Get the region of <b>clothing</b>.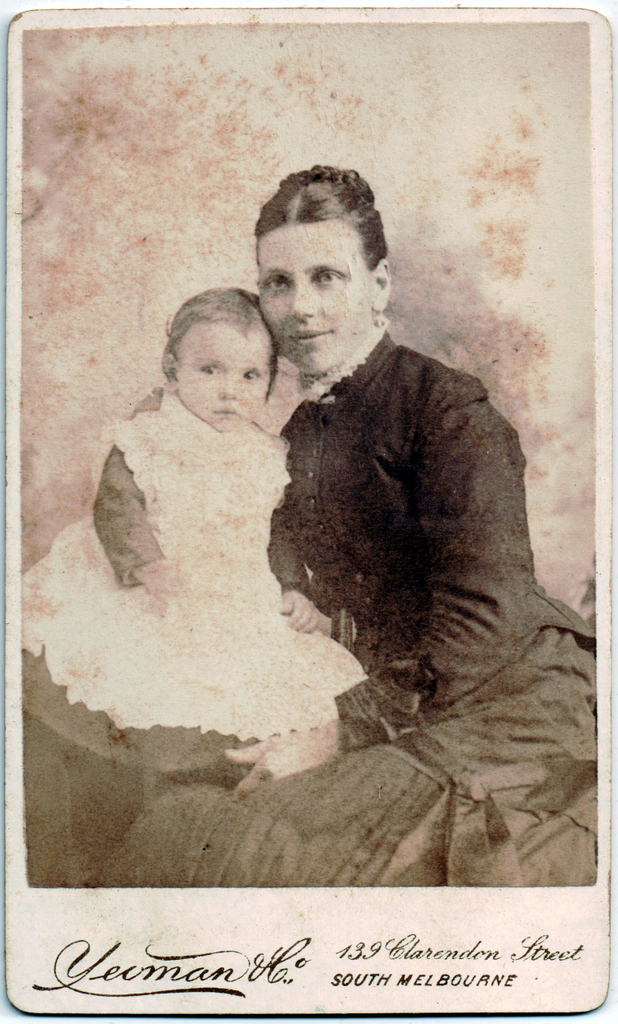
[x1=101, y1=331, x2=602, y2=904].
